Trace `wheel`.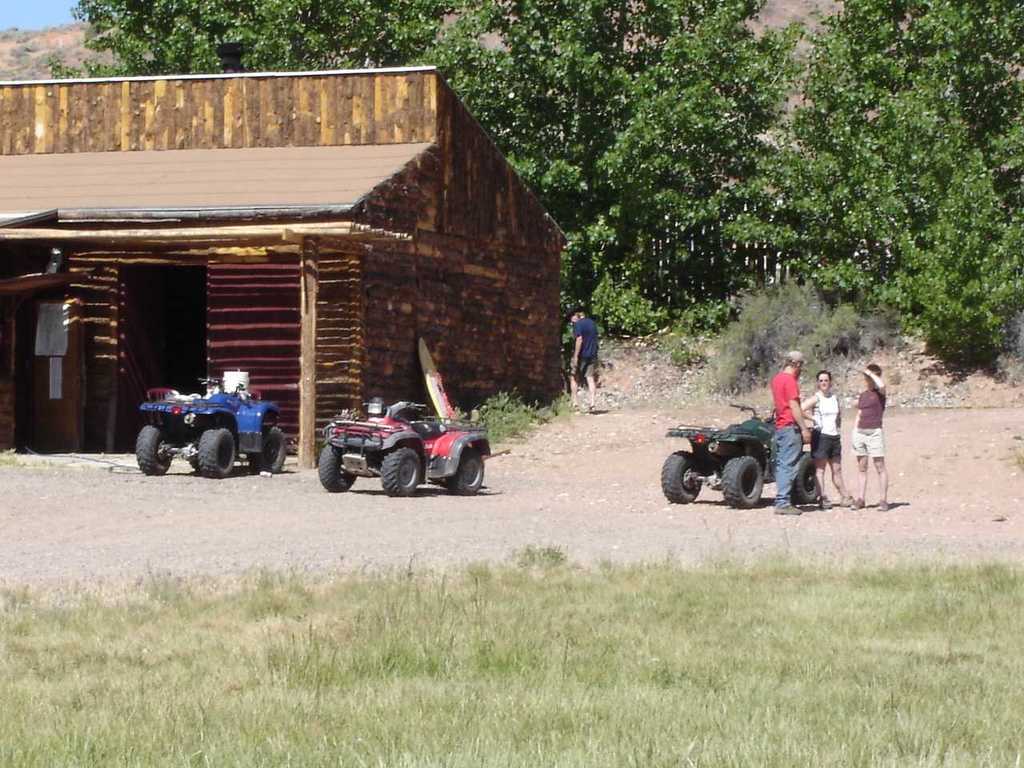
Traced to left=659, top=450, right=702, bottom=503.
